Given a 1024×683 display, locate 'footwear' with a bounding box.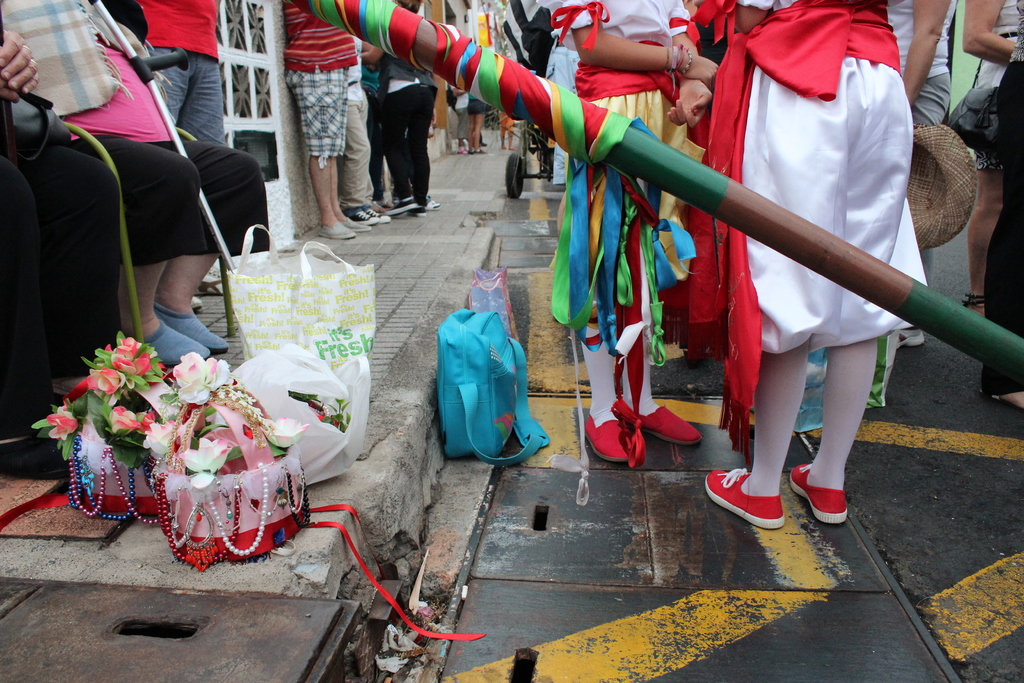
Located: (190, 296, 203, 313).
